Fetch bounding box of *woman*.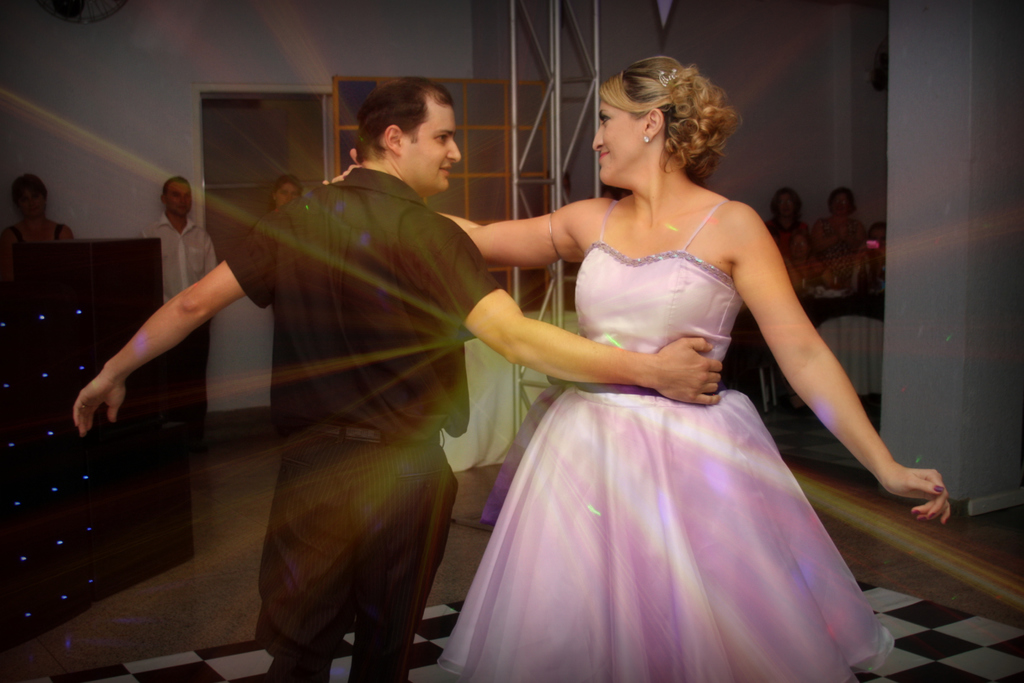
Bbox: {"x1": 0, "y1": 177, "x2": 72, "y2": 250}.
